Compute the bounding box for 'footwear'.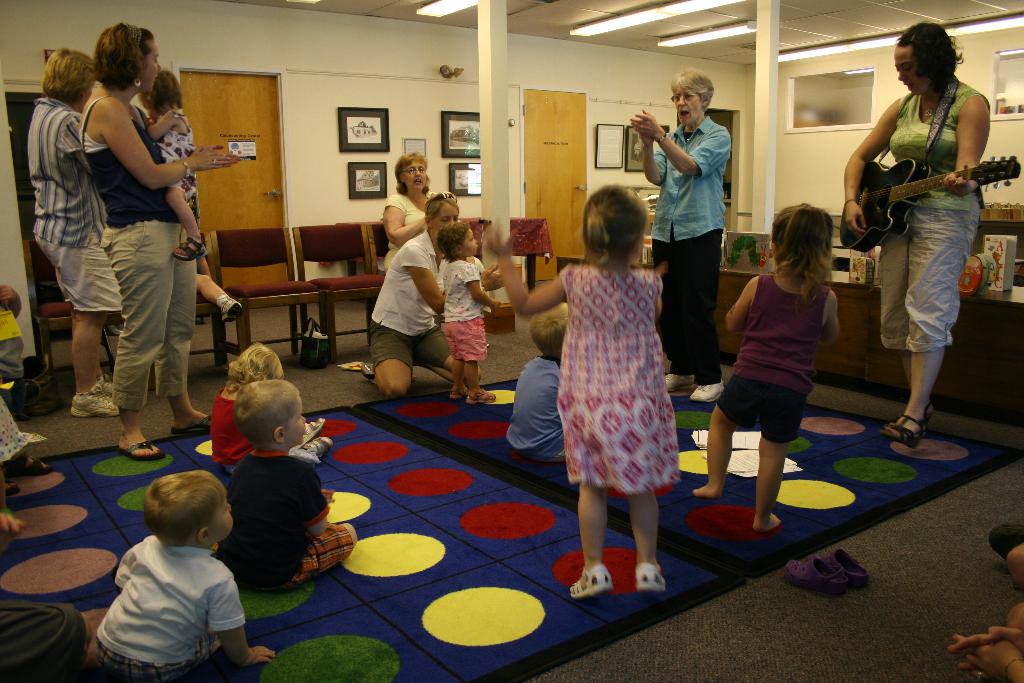
region(106, 432, 176, 464).
